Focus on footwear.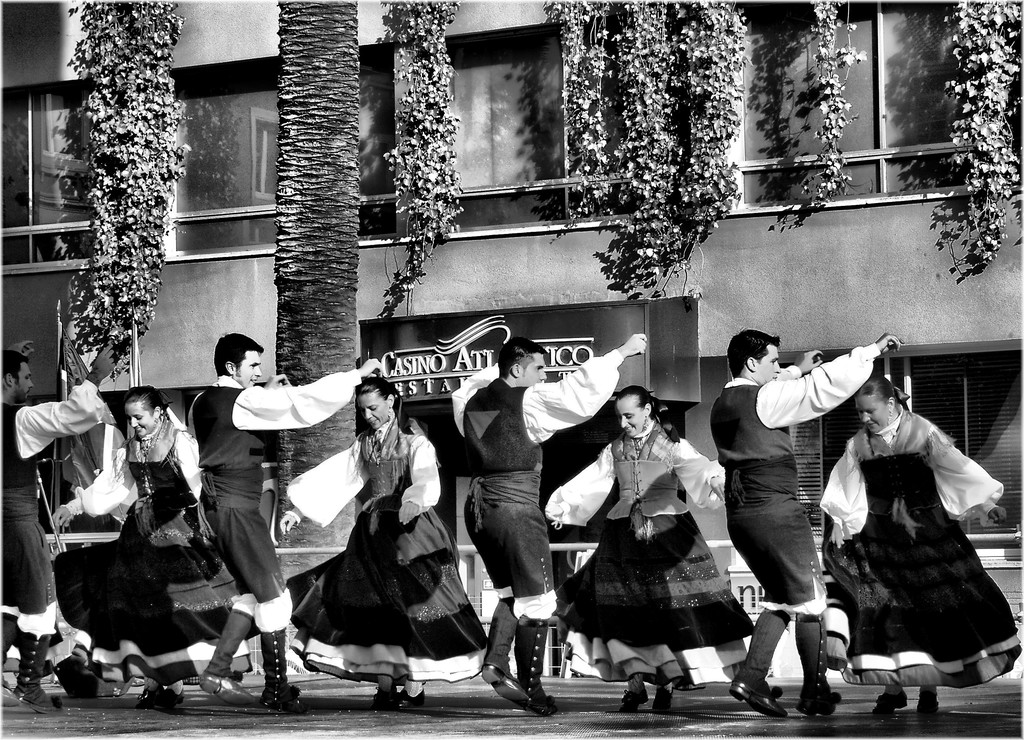
Focused at [60,650,92,700].
